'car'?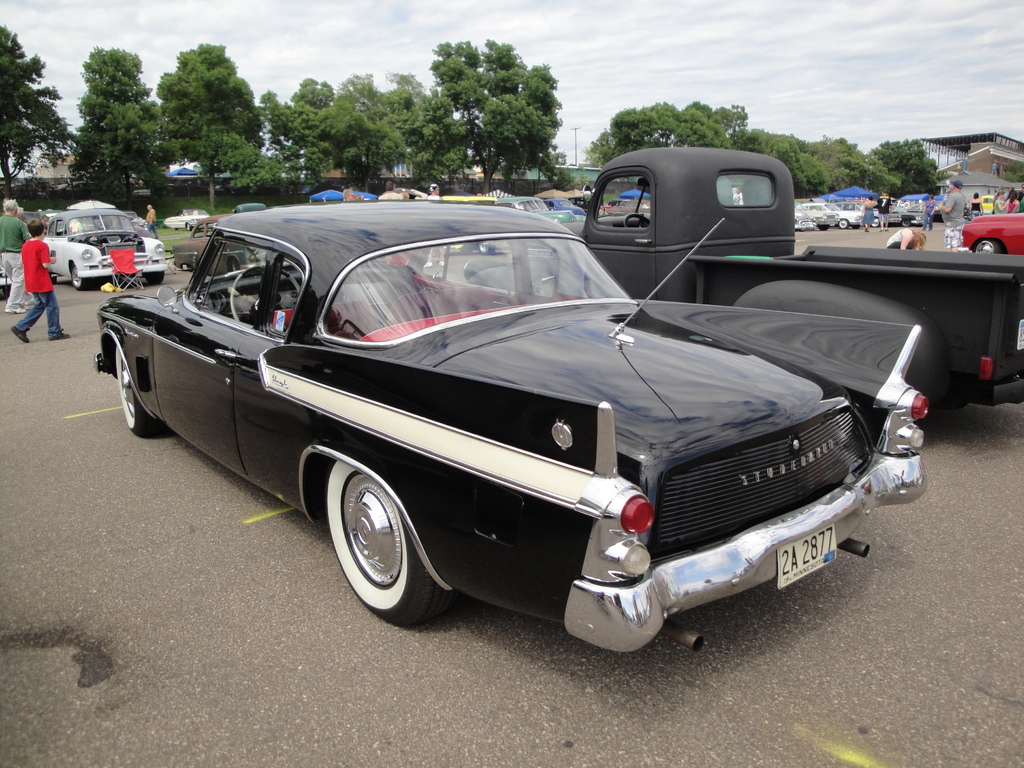
[x1=45, y1=198, x2=159, y2=296]
